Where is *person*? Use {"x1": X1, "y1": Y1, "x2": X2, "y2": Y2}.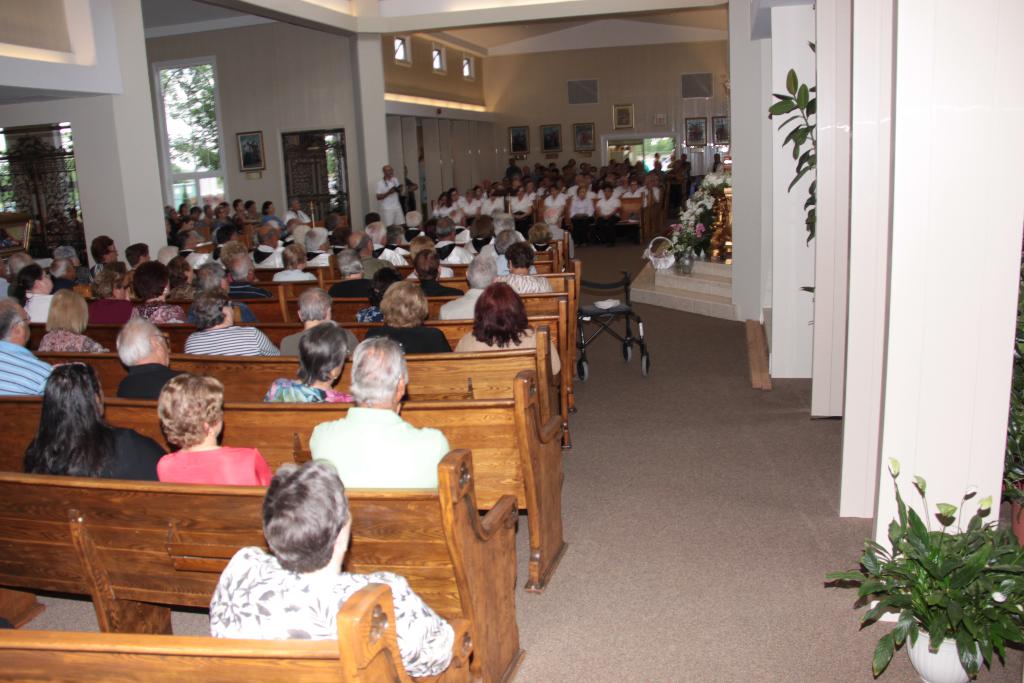
{"x1": 0, "y1": 300, "x2": 54, "y2": 397}.
